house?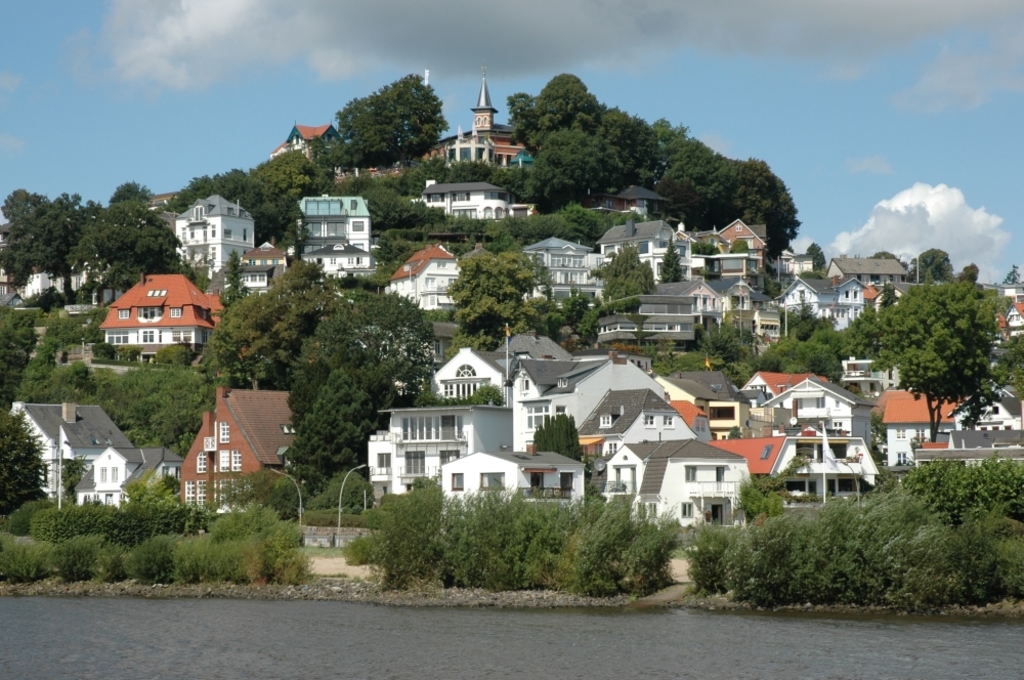
<box>438,451,585,521</box>
